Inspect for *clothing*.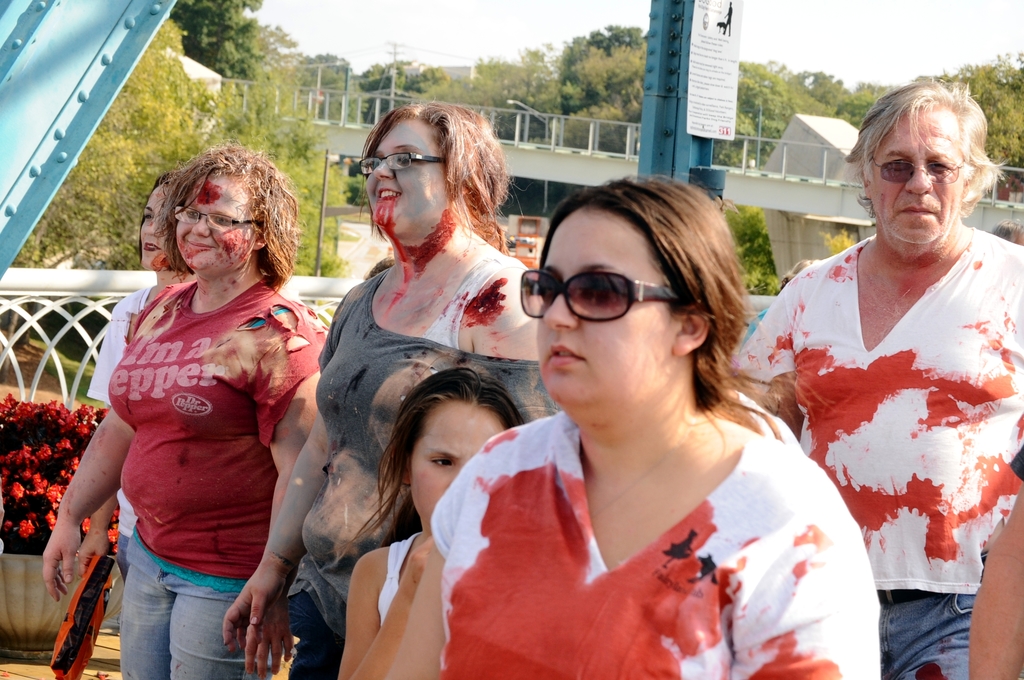
Inspection: {"x1": 105, "y1": 277, "x2": 328, "y2": 679}.
